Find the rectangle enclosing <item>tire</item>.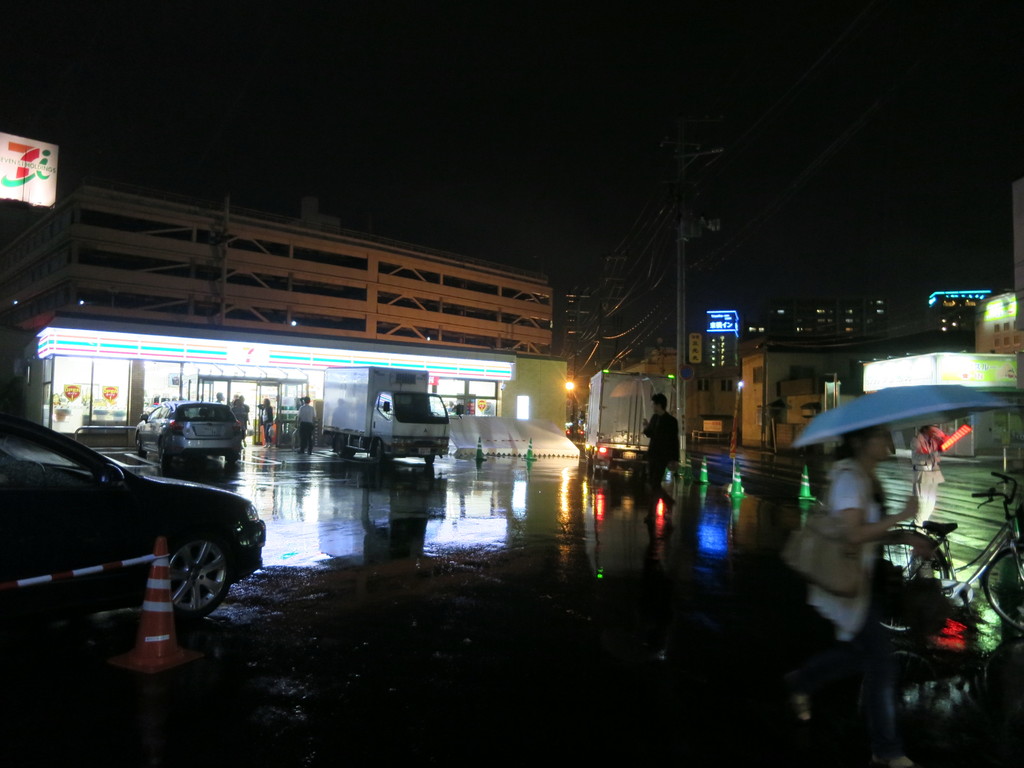
rect(328, 436, 346, 454).
